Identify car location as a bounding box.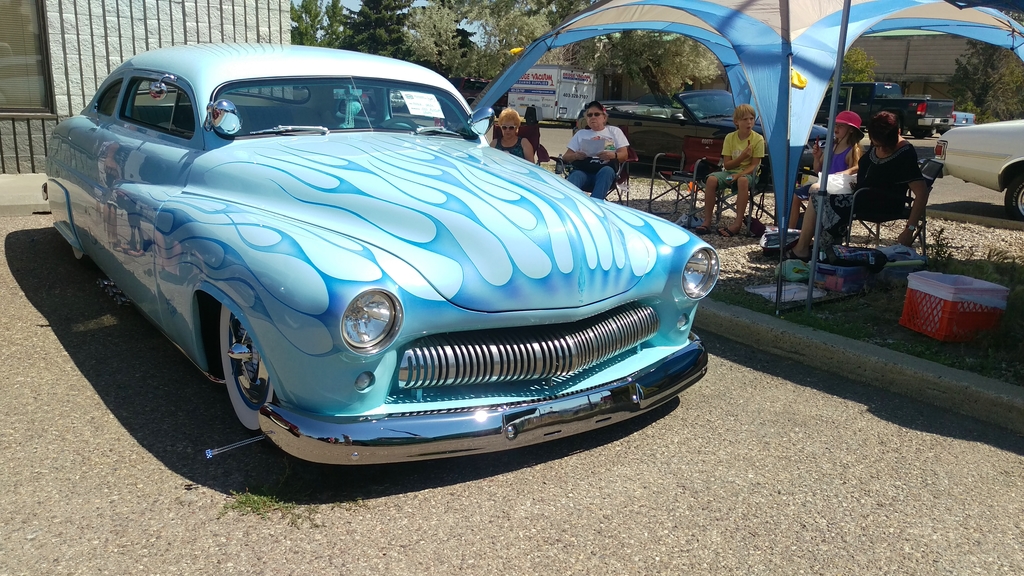
Rect(43, 54, 712, 470).
